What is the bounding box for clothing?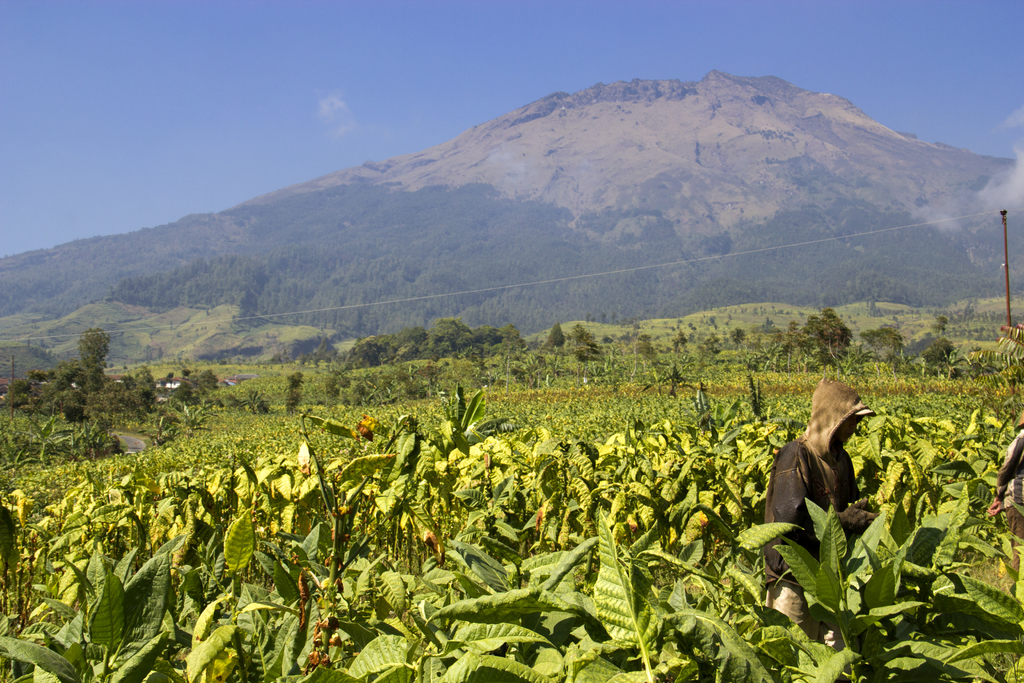
pyautogui.locateOnScreen(758, 372, 877, 621).
